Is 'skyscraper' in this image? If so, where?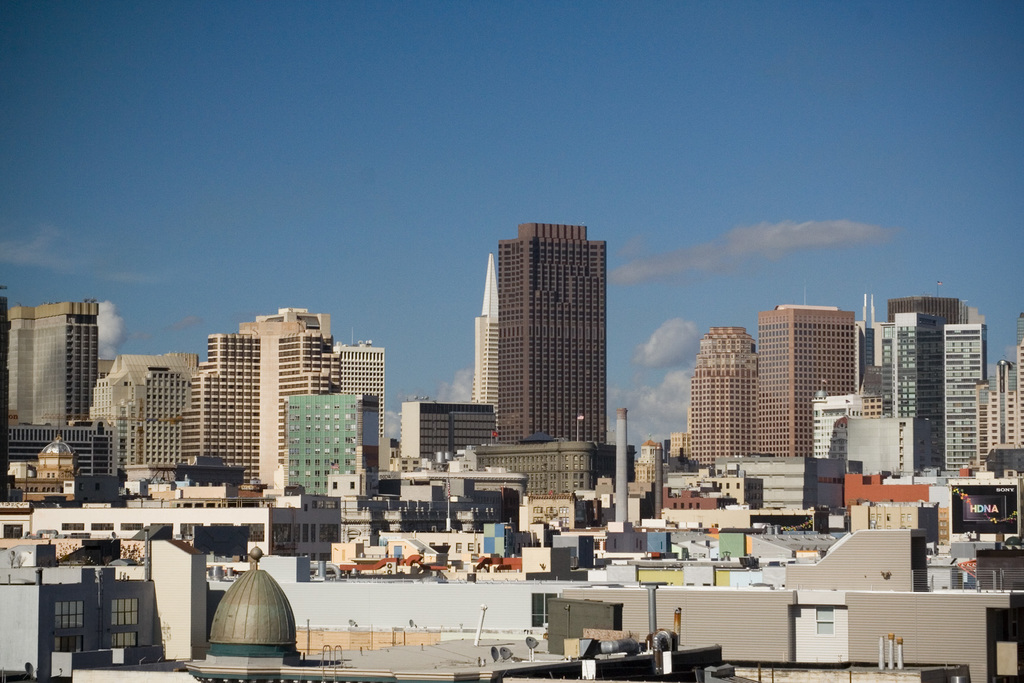
Yes, at box=[451, 208, 635, 500].
